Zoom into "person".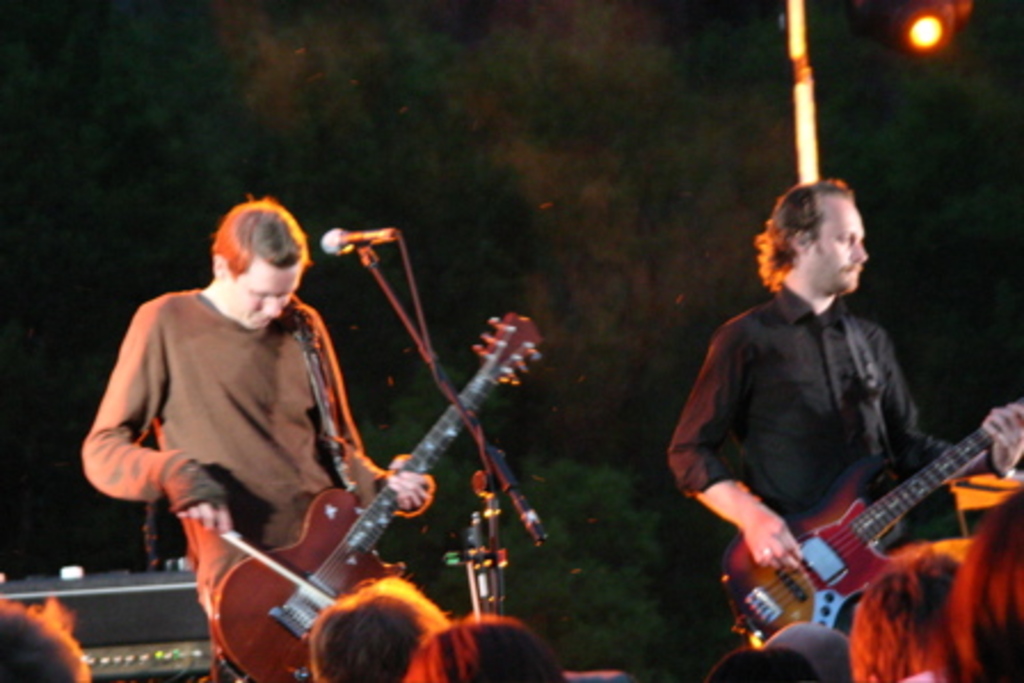
Zoom target: pyautogui.locateOnScreen(405, 614, 567, 681).
